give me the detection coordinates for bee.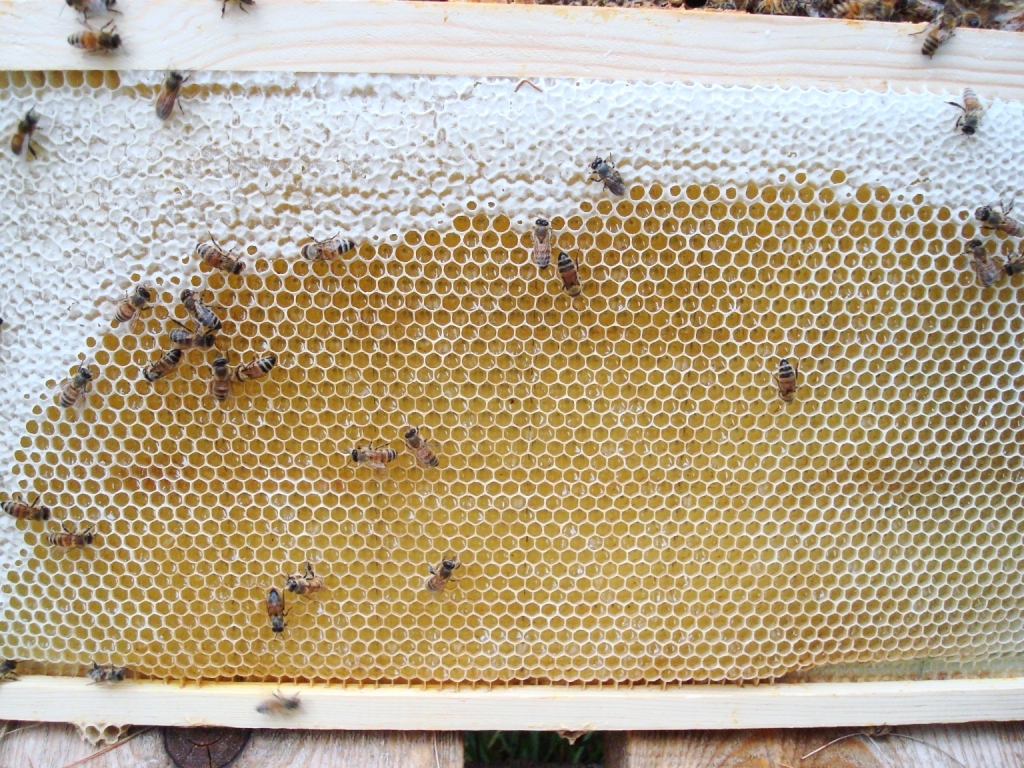
x1=144 y1=341 x2=181 y2=384.
